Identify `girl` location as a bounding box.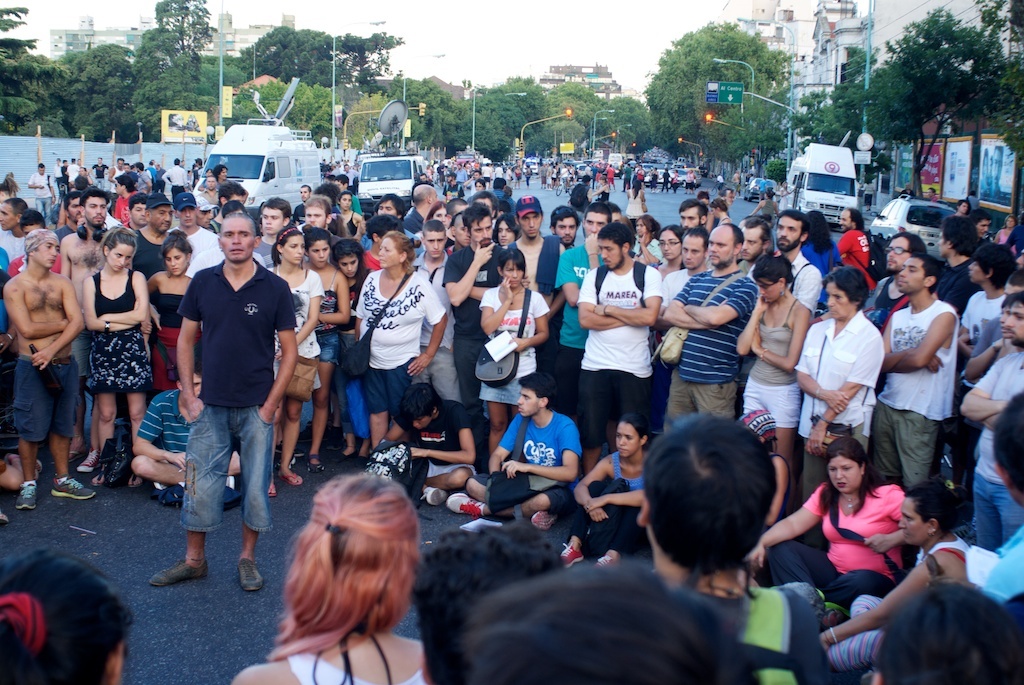
748,189,779,218.
